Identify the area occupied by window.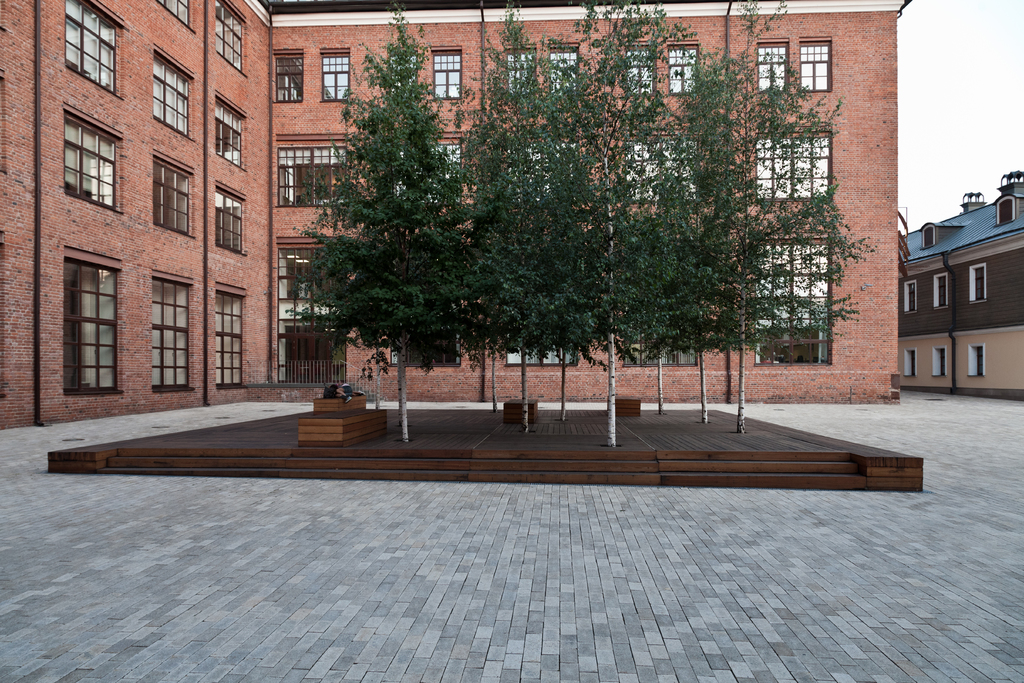
Area: box=[214, 283, 248, 388].
